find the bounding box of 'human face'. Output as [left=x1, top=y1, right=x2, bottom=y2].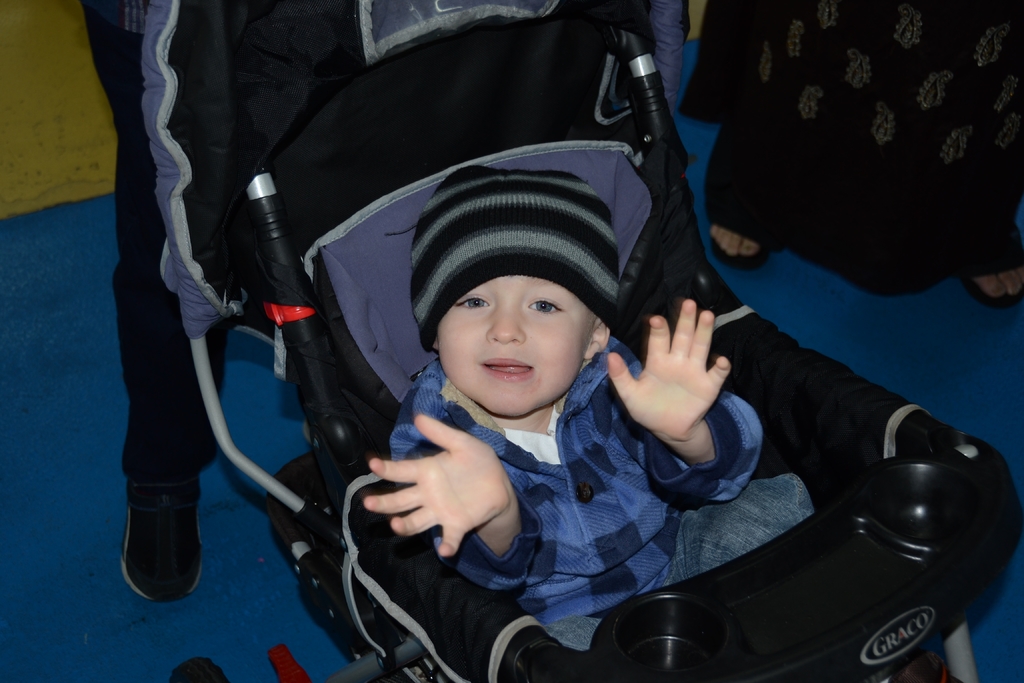
[left=434, top=281, right=596, bottom=420].
